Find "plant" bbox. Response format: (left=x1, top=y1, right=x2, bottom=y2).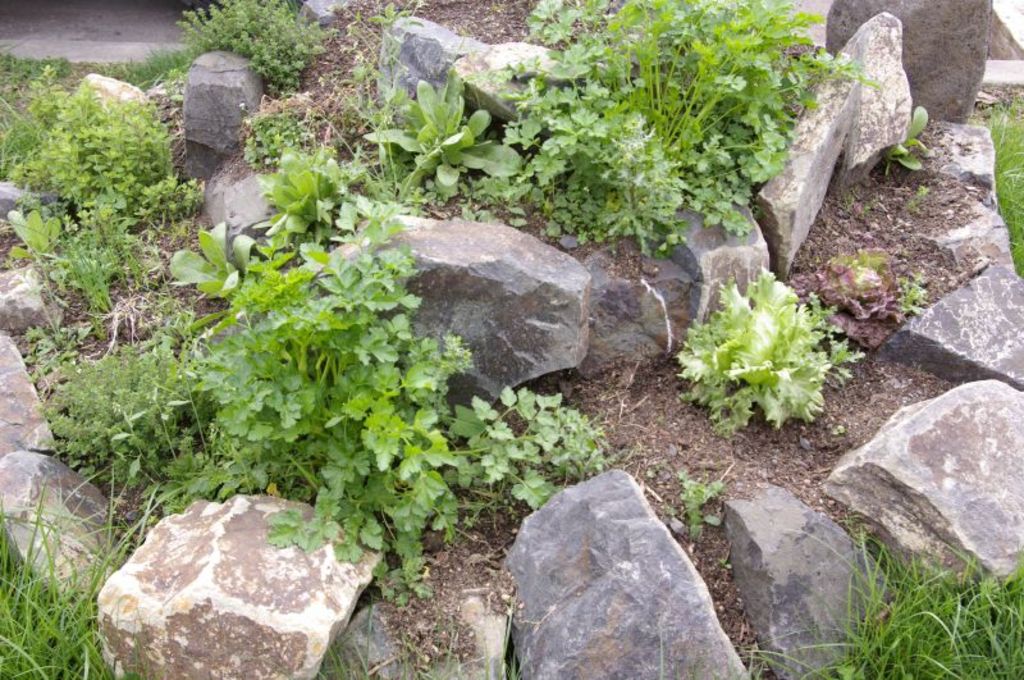
(left=666, top=466, right=727, bottom=539).
